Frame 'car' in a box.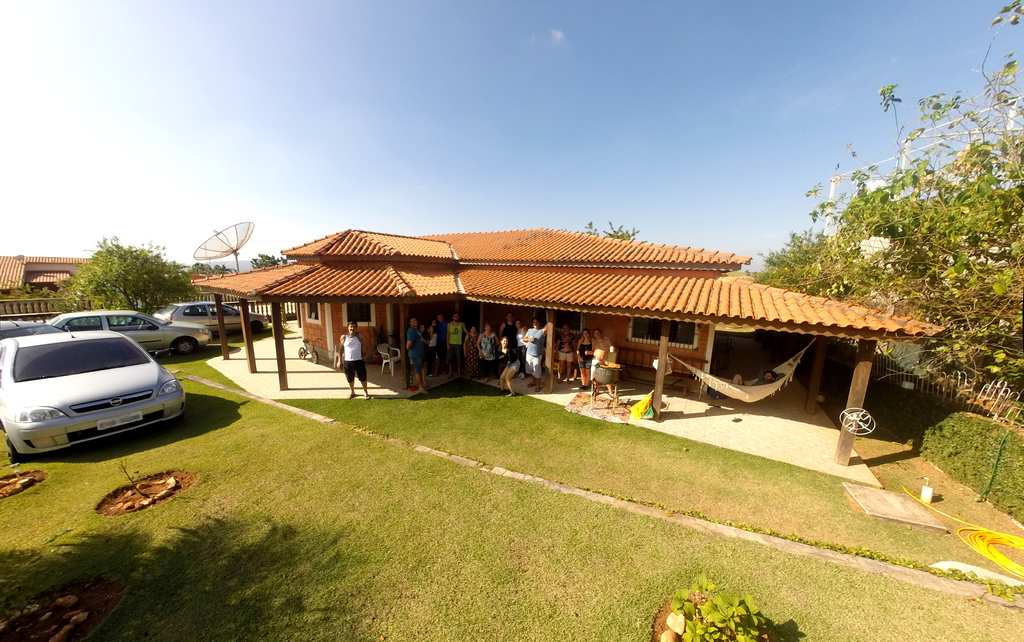
BBox(42, 309, 210, 357).
